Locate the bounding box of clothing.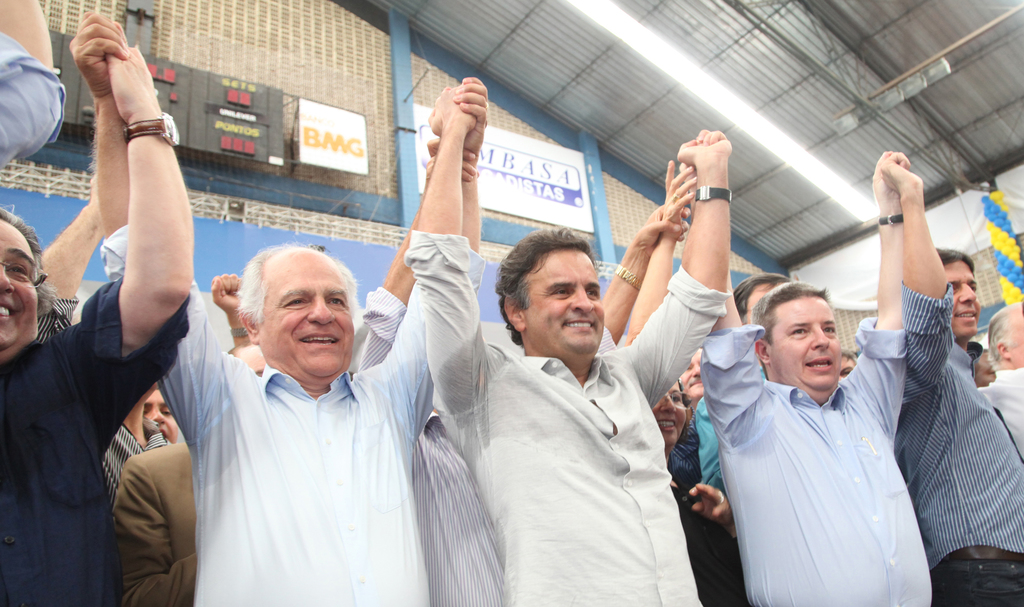
Bounding box: x1=0, y1=274, x2=190, y2=606.
